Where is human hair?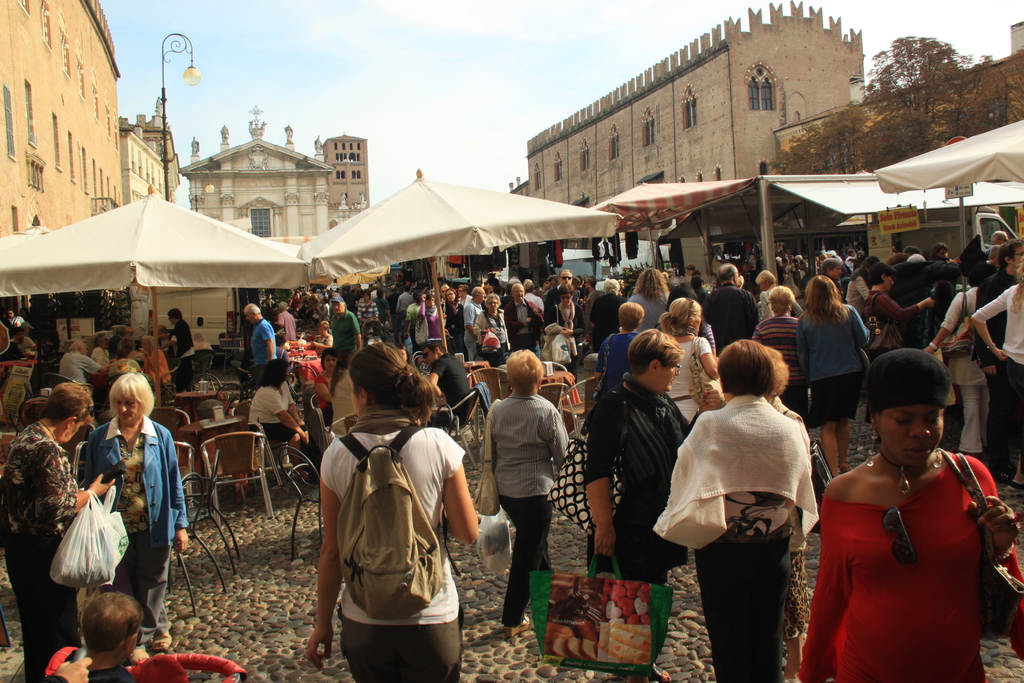
(left=767, top=286, right=795, bottom=315).
